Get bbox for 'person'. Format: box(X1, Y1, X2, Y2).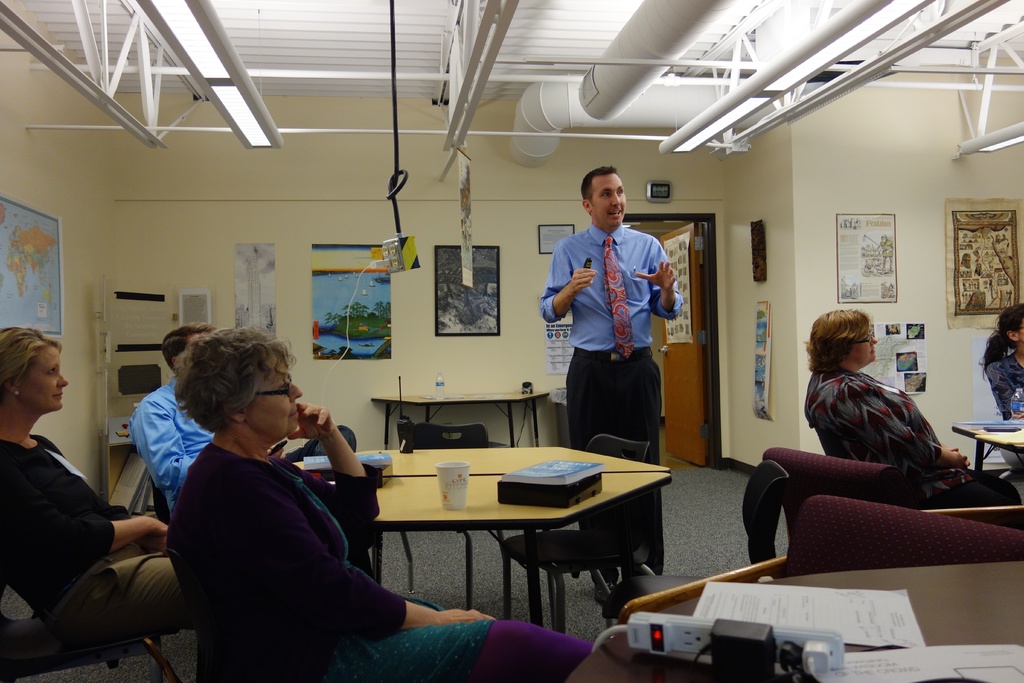
box(813, 329, 954, 511).
